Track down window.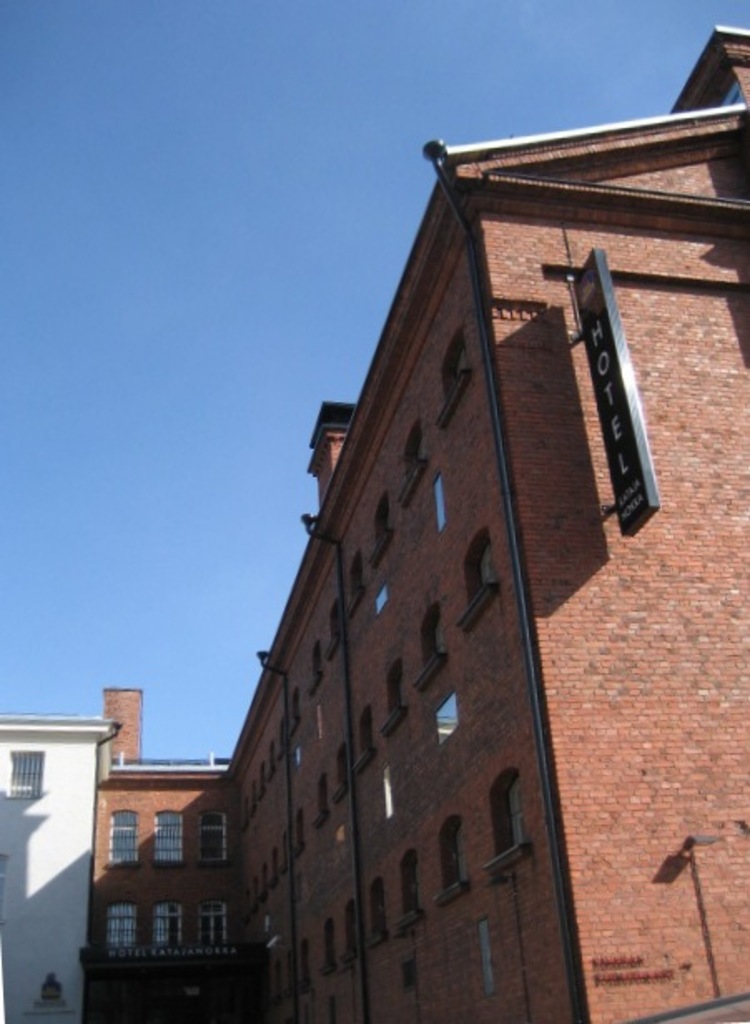
Tracked to box(456, 539, 502, 625).
